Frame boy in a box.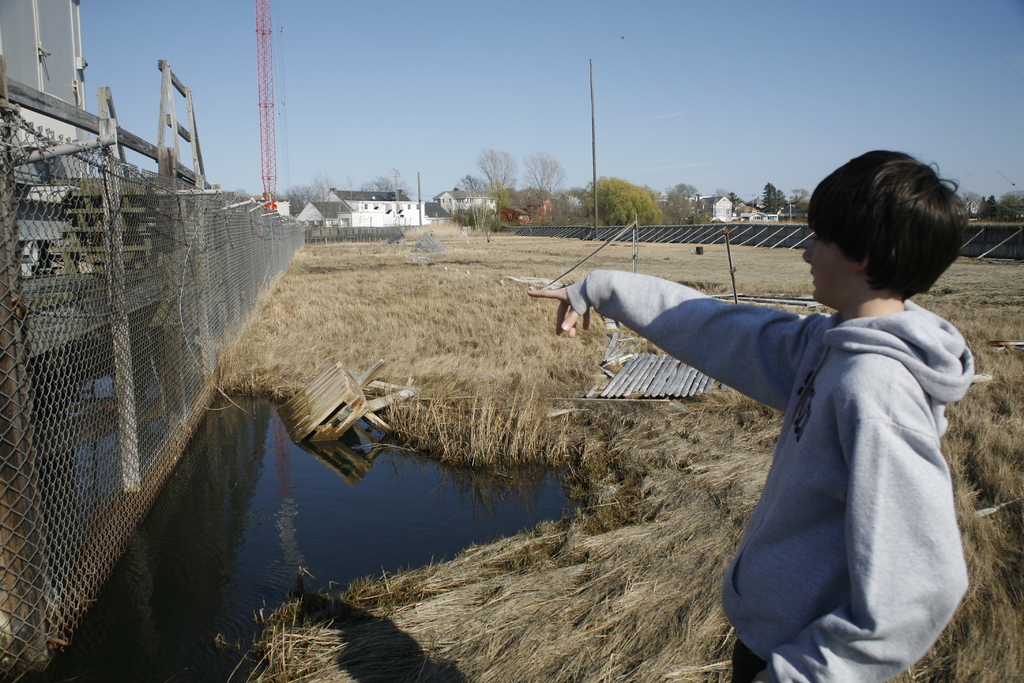
(left=521, top=149, right=966, bottom=682).
